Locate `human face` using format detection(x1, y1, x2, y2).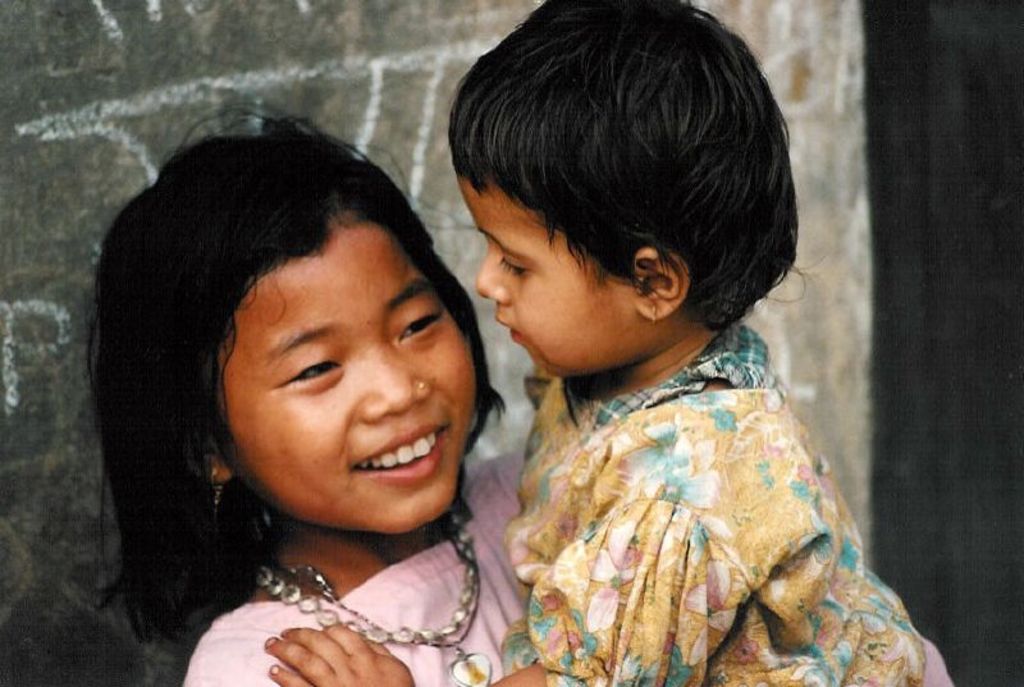
detection(453, 170, 636, 381).
